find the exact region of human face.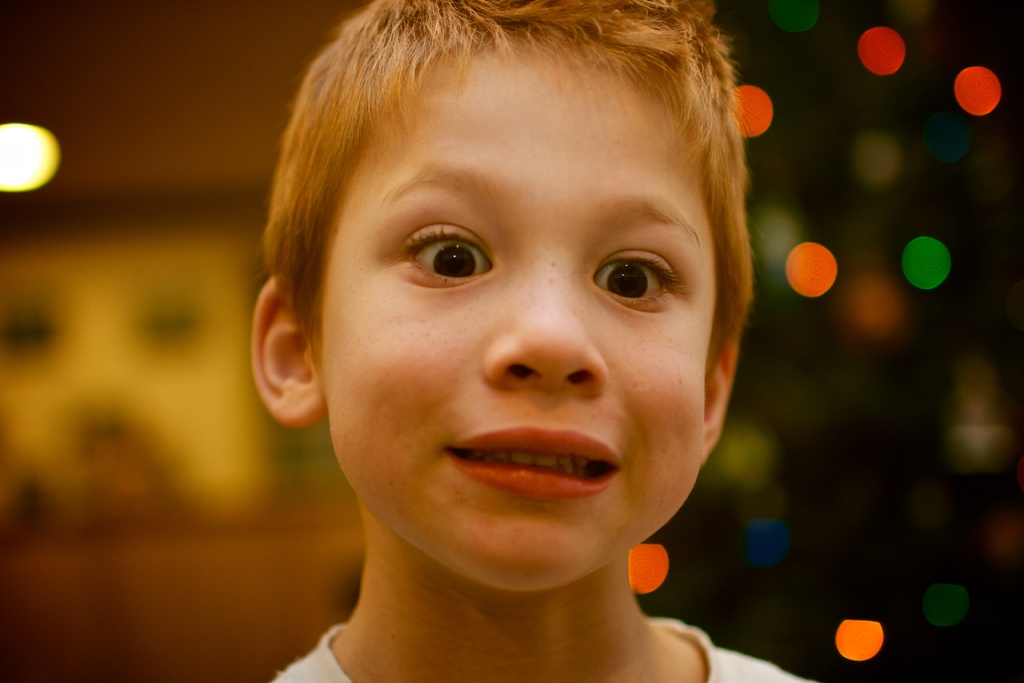
Exact region: x1=312 y1=35 x2=721 y2=589.
